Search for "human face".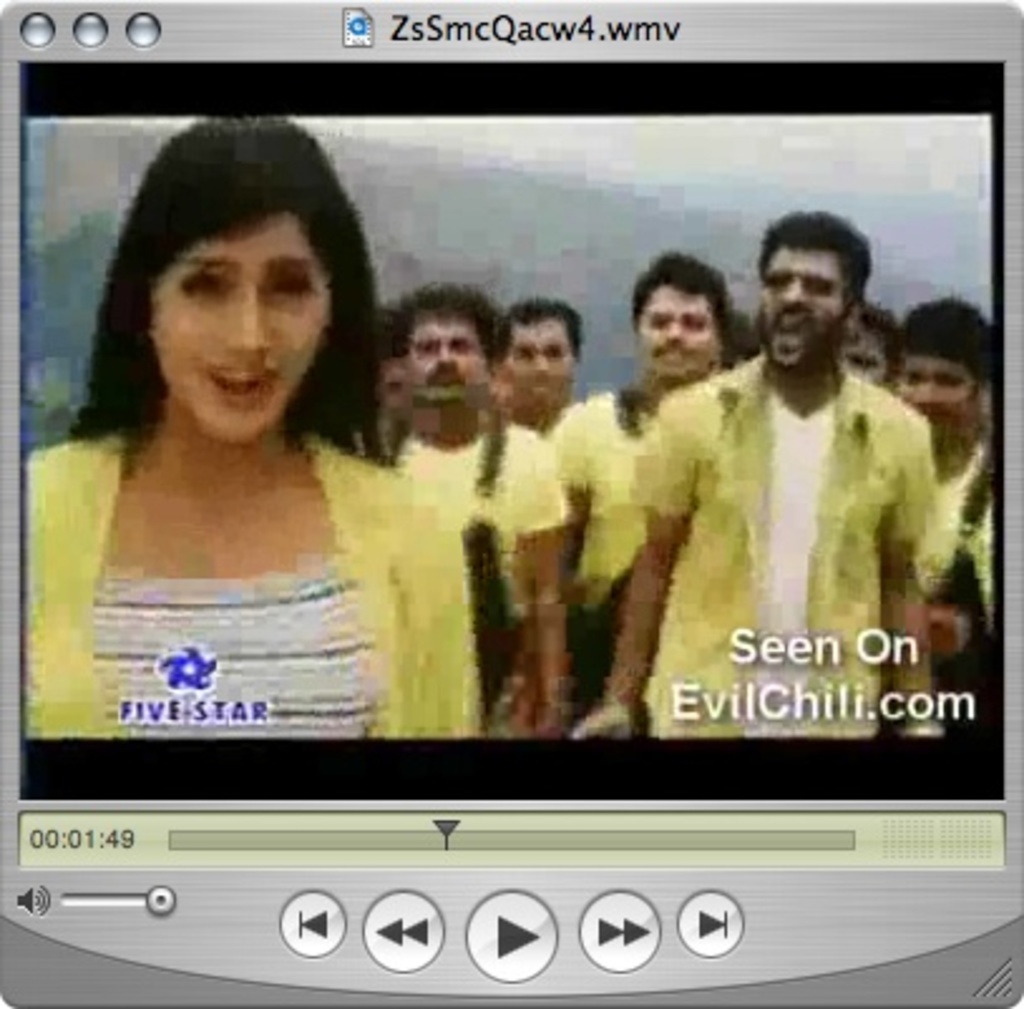
Found at <region>508, 317, 574, 410</region>.
